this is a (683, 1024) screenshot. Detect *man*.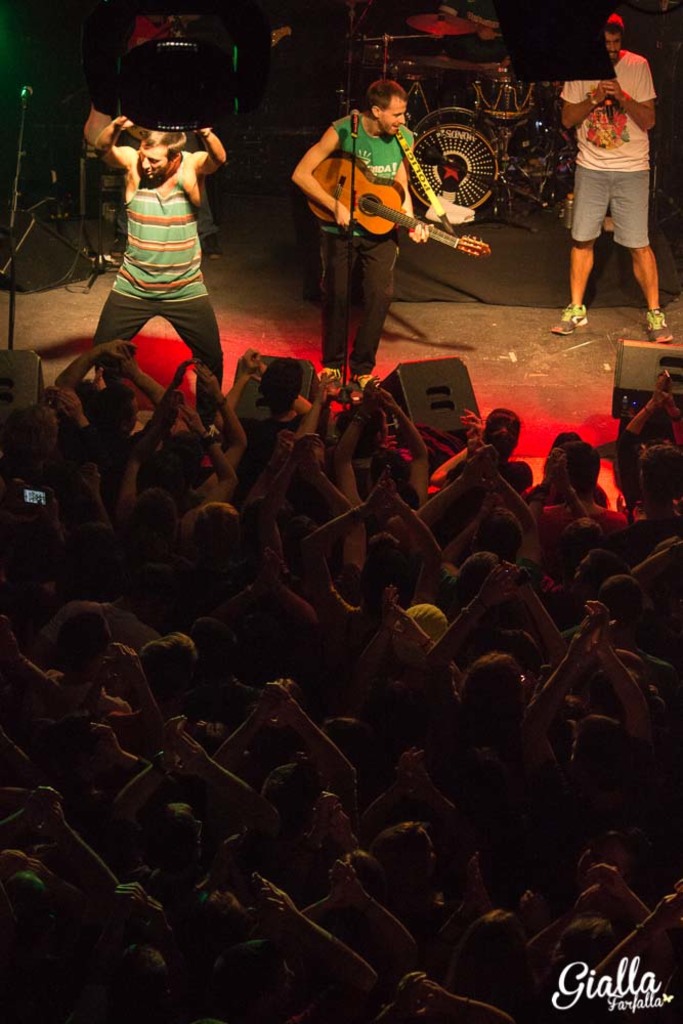
94,109,238,412.
